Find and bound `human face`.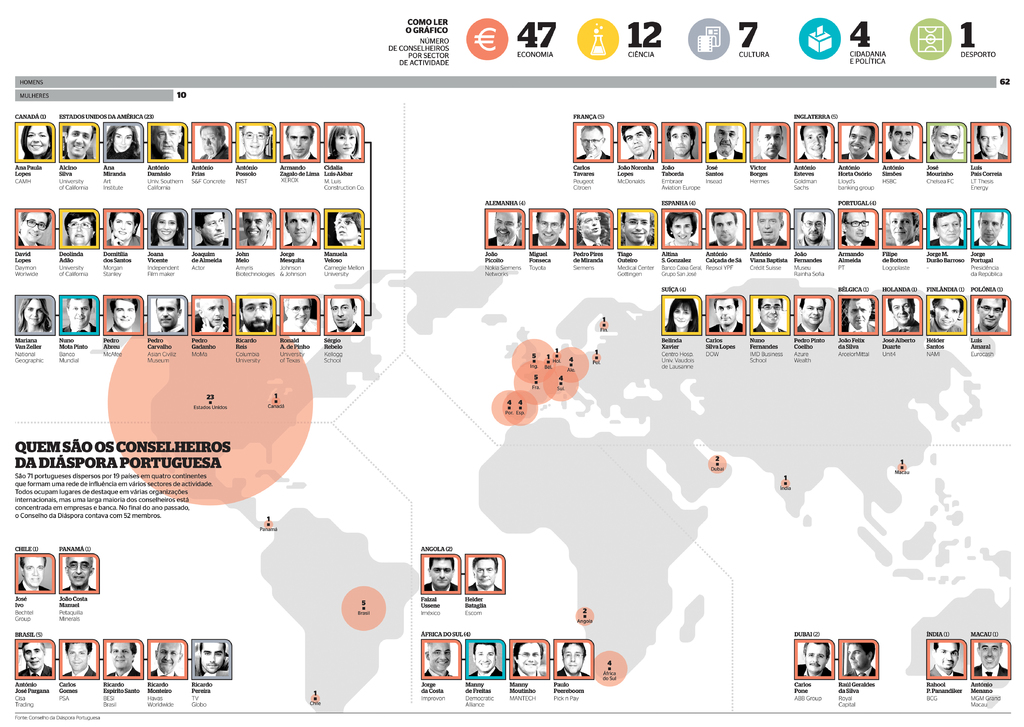
Bound: {"x1": 938, "y1": 124, "x2": 957, "y2": 156}.
